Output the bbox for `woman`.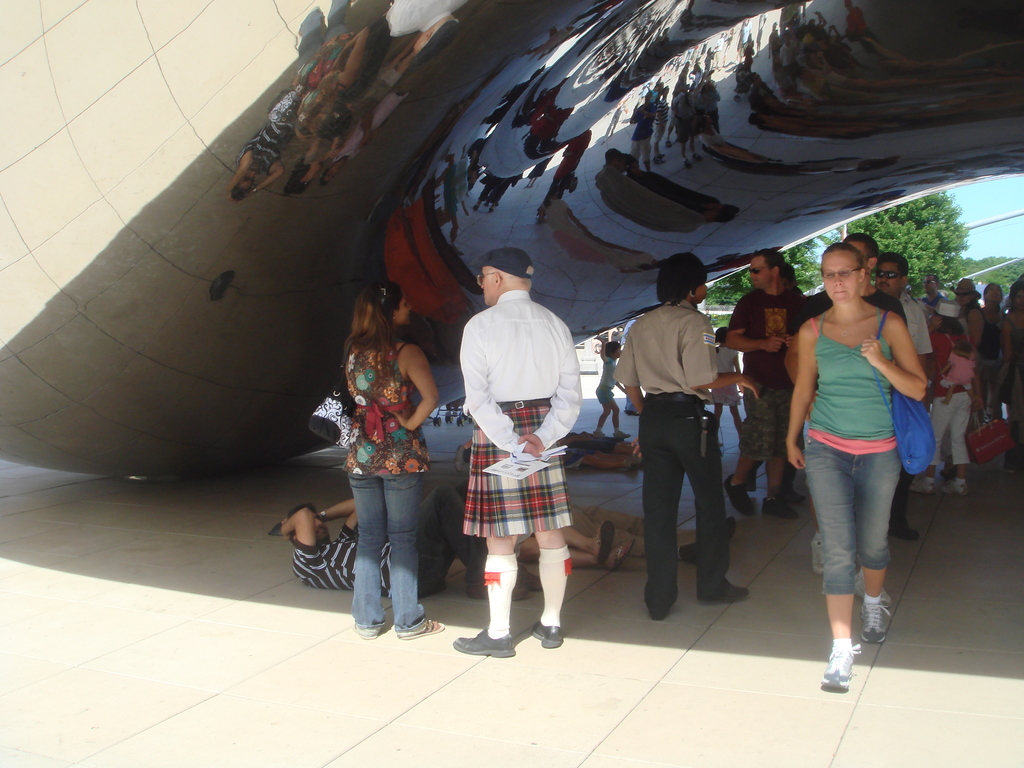
(x1=957, y1=278, x2=985, y2=433).
